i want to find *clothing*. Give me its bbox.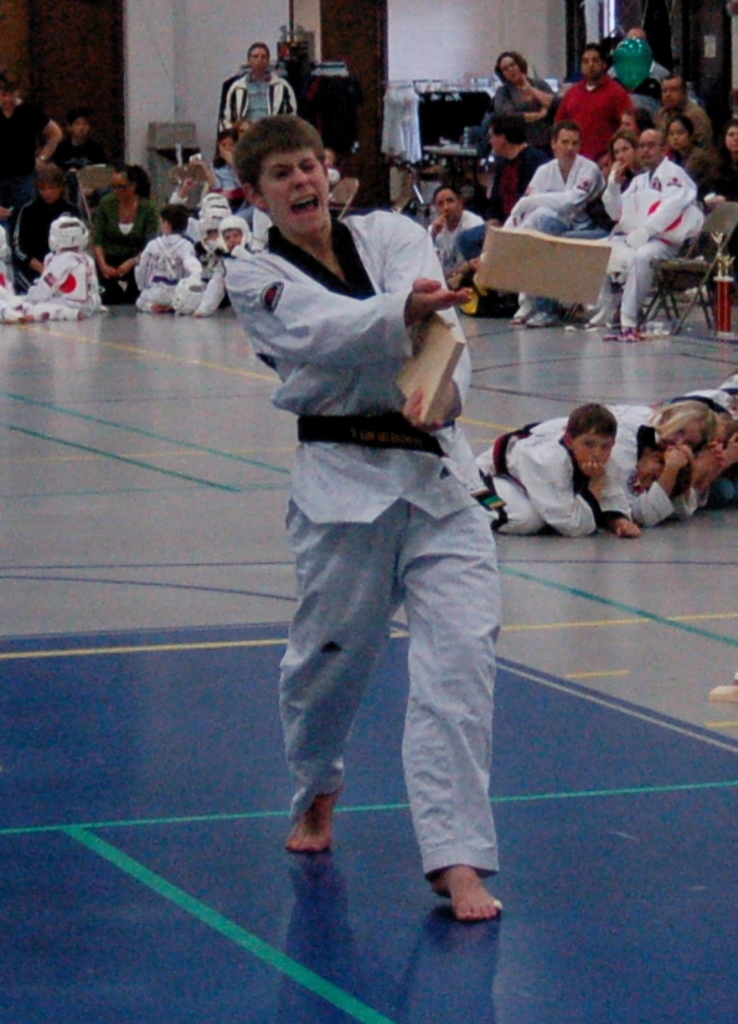
left=489, top=82, right=559, bottom=150.
